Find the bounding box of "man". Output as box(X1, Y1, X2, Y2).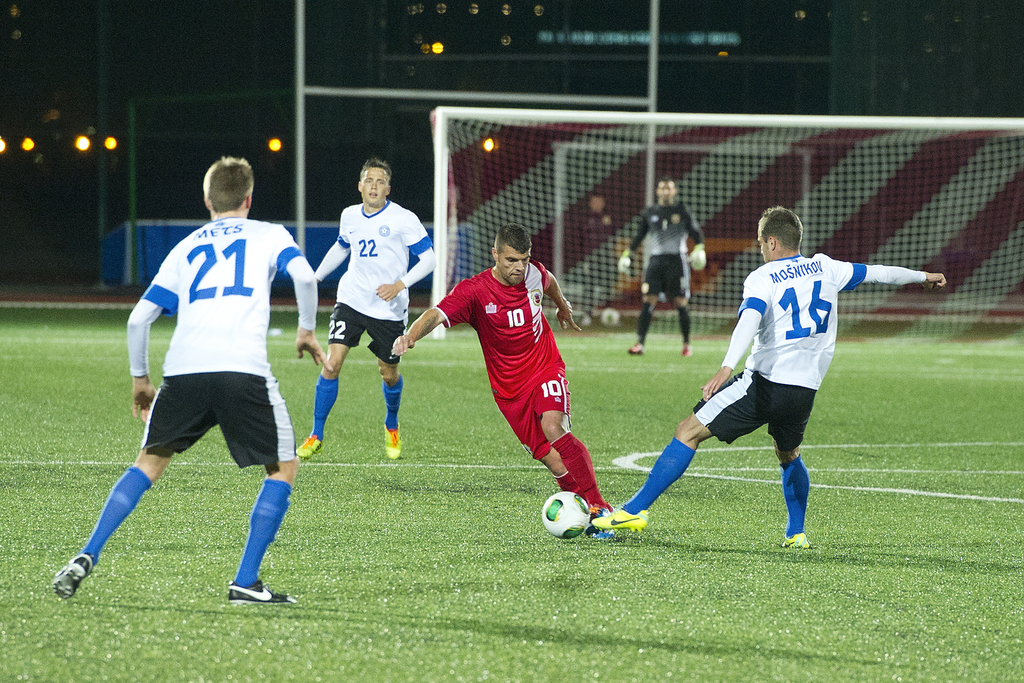
box(295, 160, 438, 463).
